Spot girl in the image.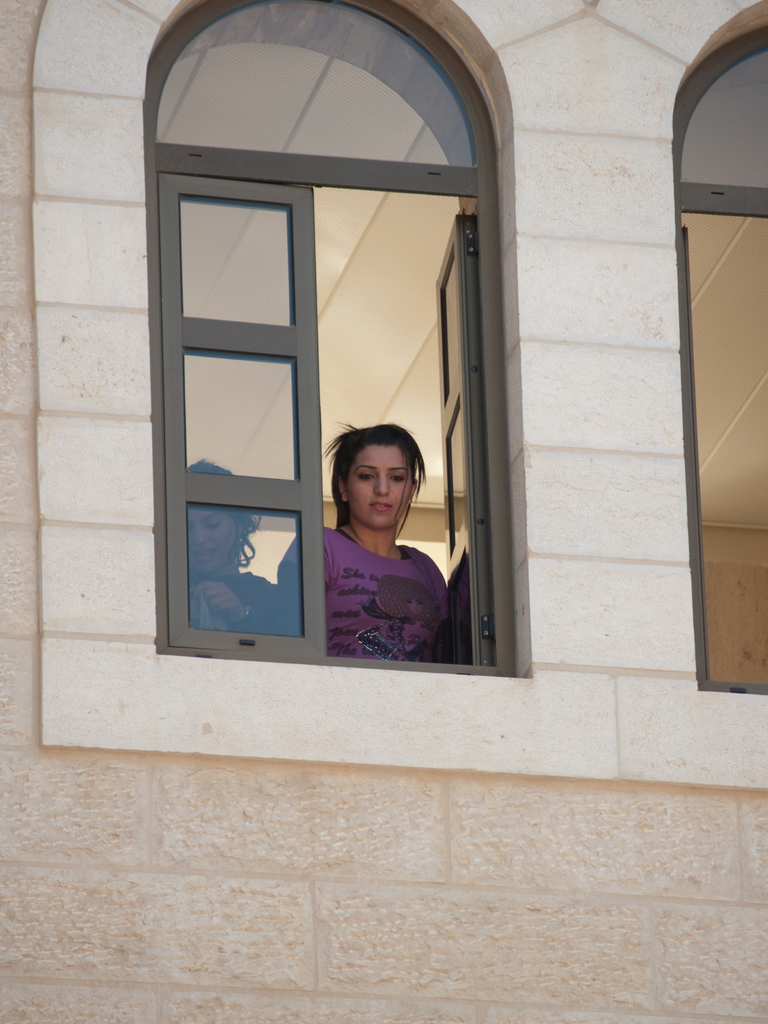
girl found at 271, 422, 452, 659.
